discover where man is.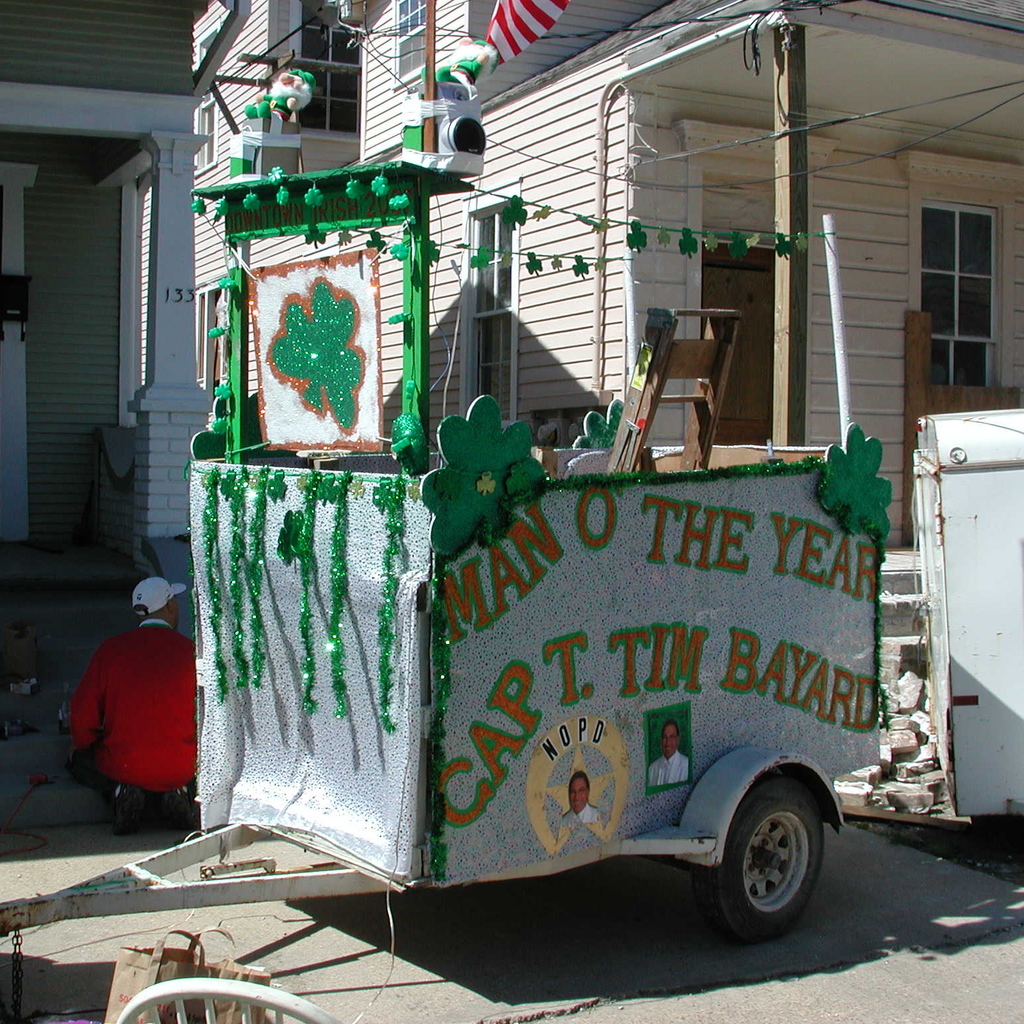
Discovered at (left=65, top=579, right=201, bottom=828).
